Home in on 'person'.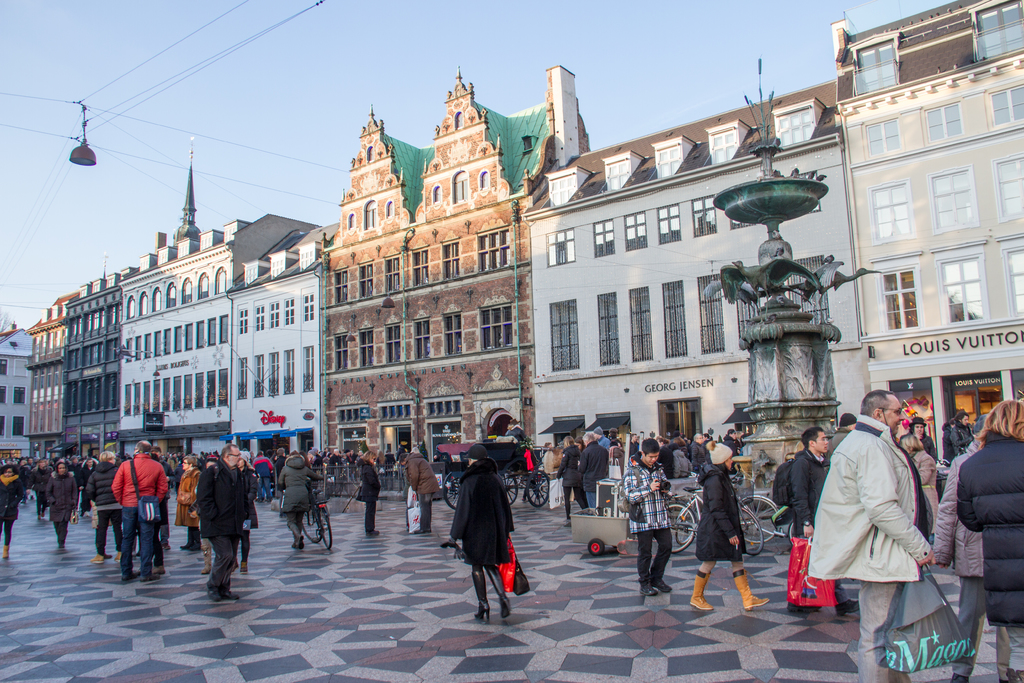
Homed in at l=406, t=452, r=440, b=542.
